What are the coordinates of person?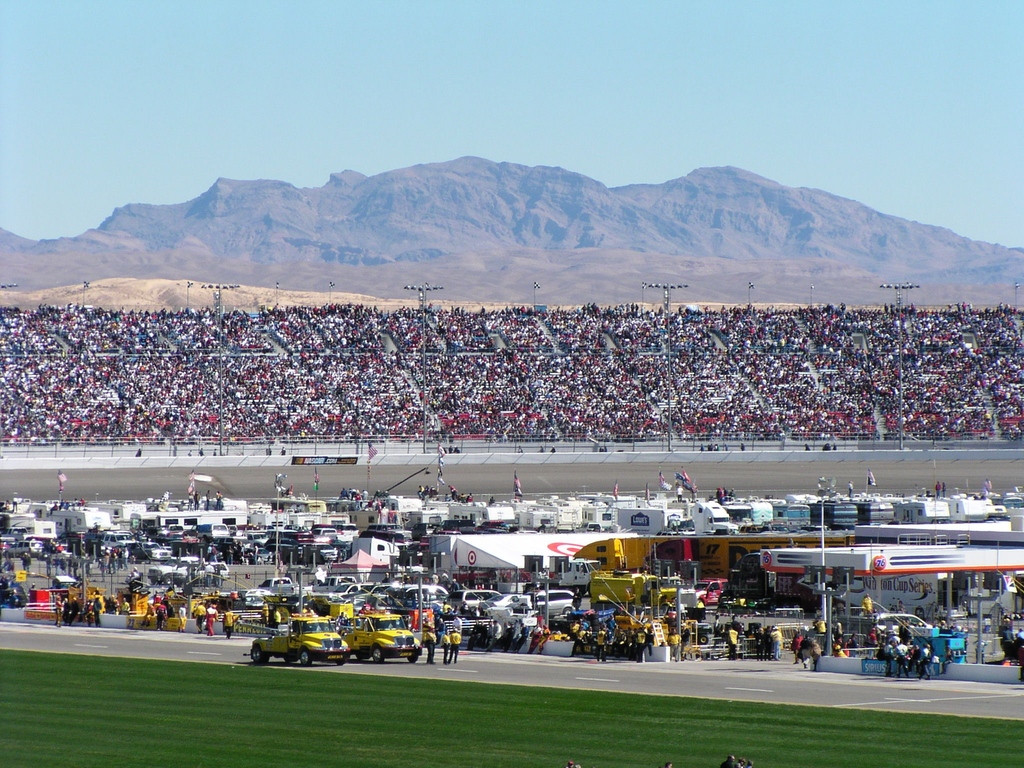
<box>117,595,131,611</box>.
